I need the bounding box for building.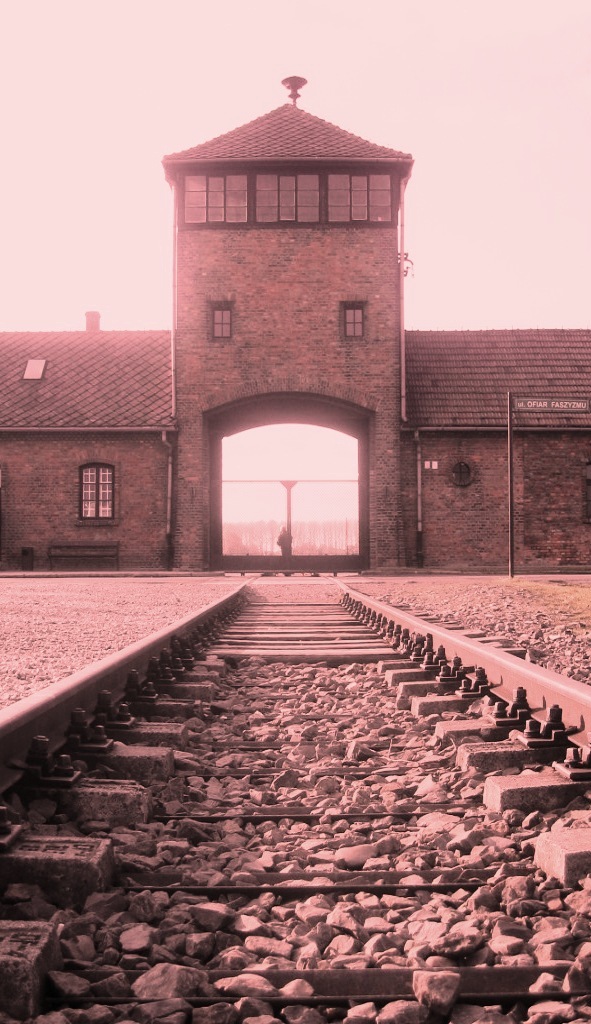
Here it is: BBox(0, 73, 590, 571).
